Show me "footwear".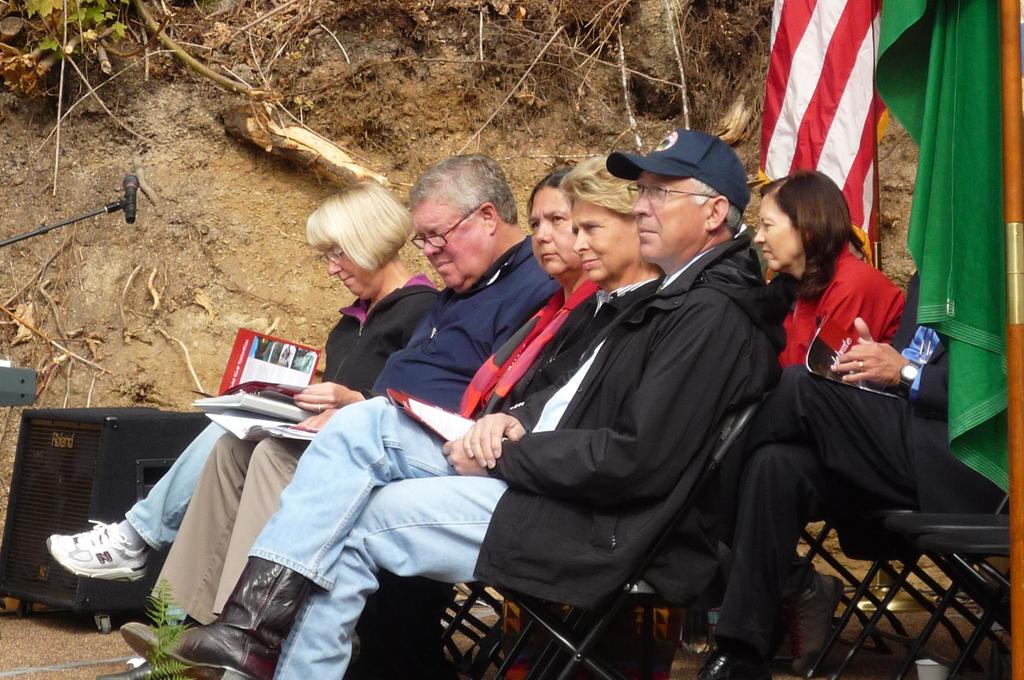
"footwear" is here: (x1=48, y1=520, x2=150, y2=585).
